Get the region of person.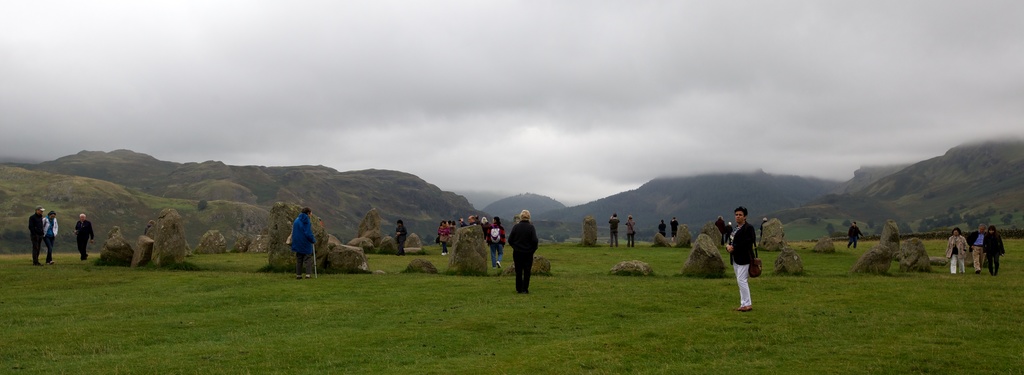
[x1=394, y1=220, x2=405, y2=250].
